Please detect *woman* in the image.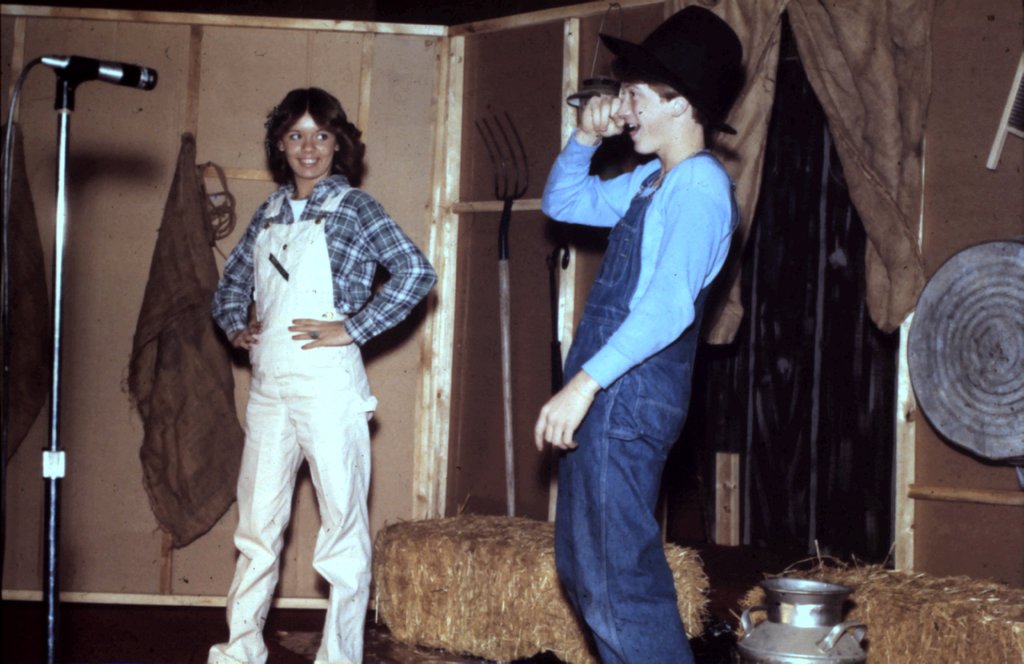
bbox(180, 81, 417, 663).
